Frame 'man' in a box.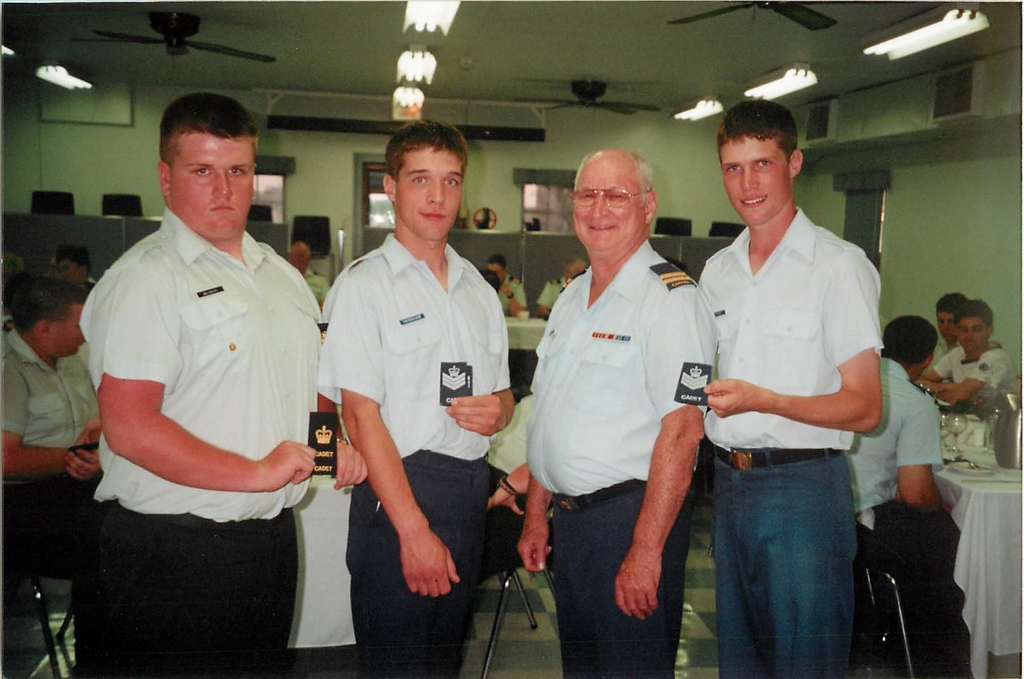
region(315, 119, 516, 678).
